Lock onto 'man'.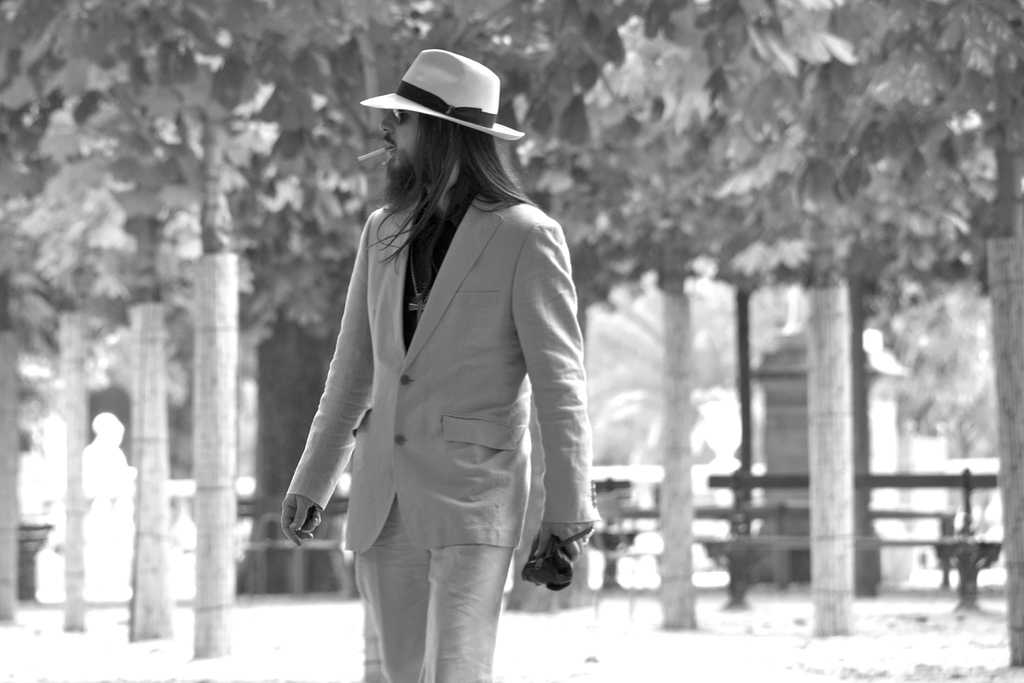
Locked: <region>278, 32, 627, 666</region>.
